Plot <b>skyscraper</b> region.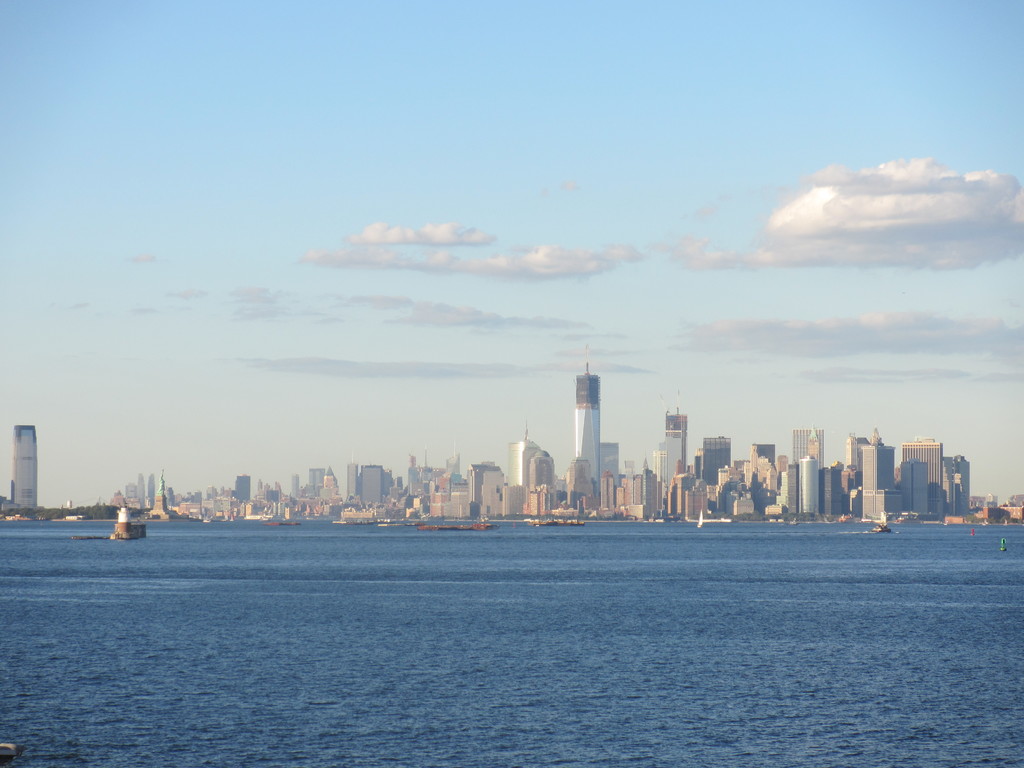
Plotted at {"left": 230, "top": 472, "right": 251, "bottom": 502}.
